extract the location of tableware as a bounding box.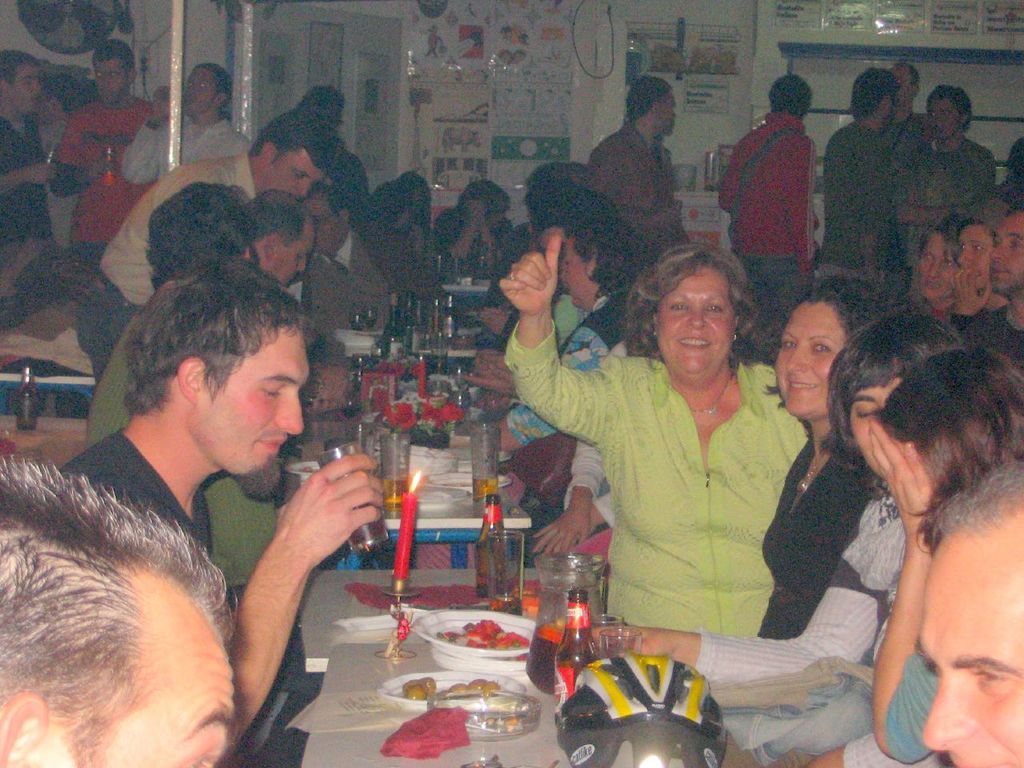
Rect(331, 326, 390, 357).
